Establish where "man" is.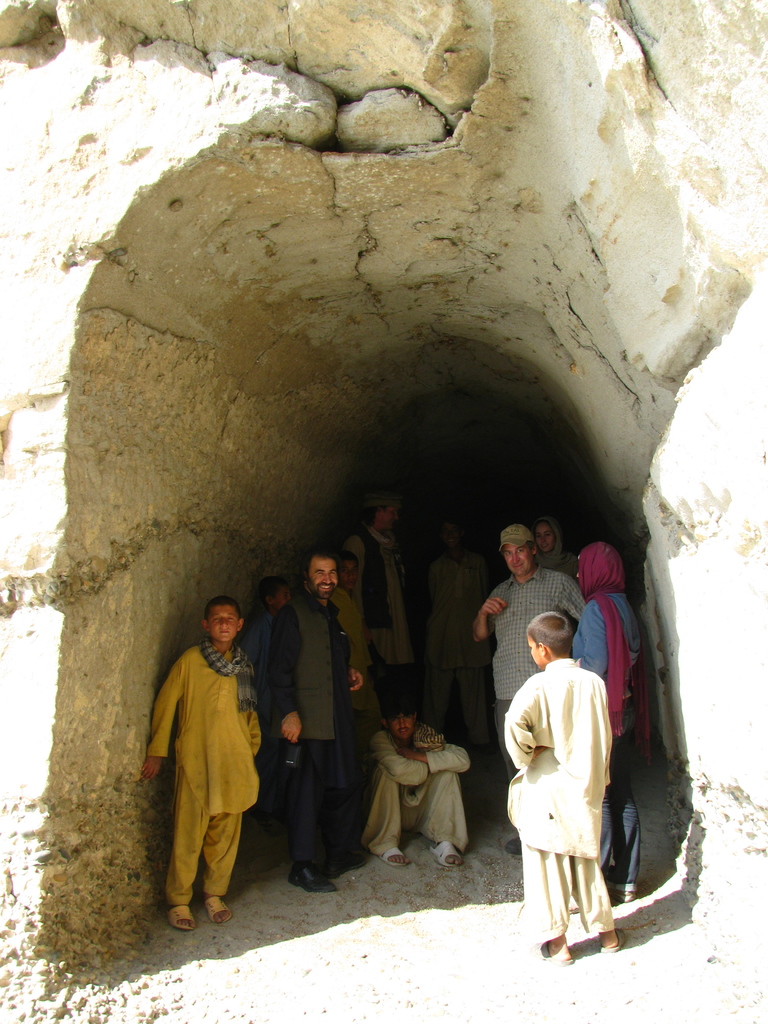
Established at <bbox>419, 513, 490, 756</bbox>.
